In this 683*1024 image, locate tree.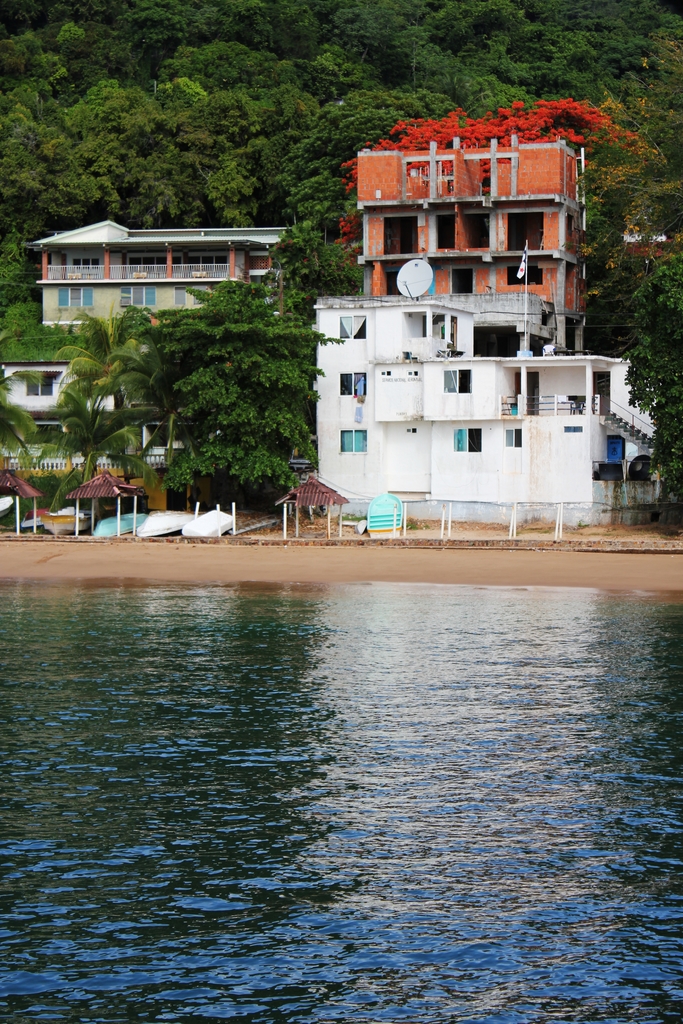
Bounding box: l=615, t=225, r=682, b=409.
